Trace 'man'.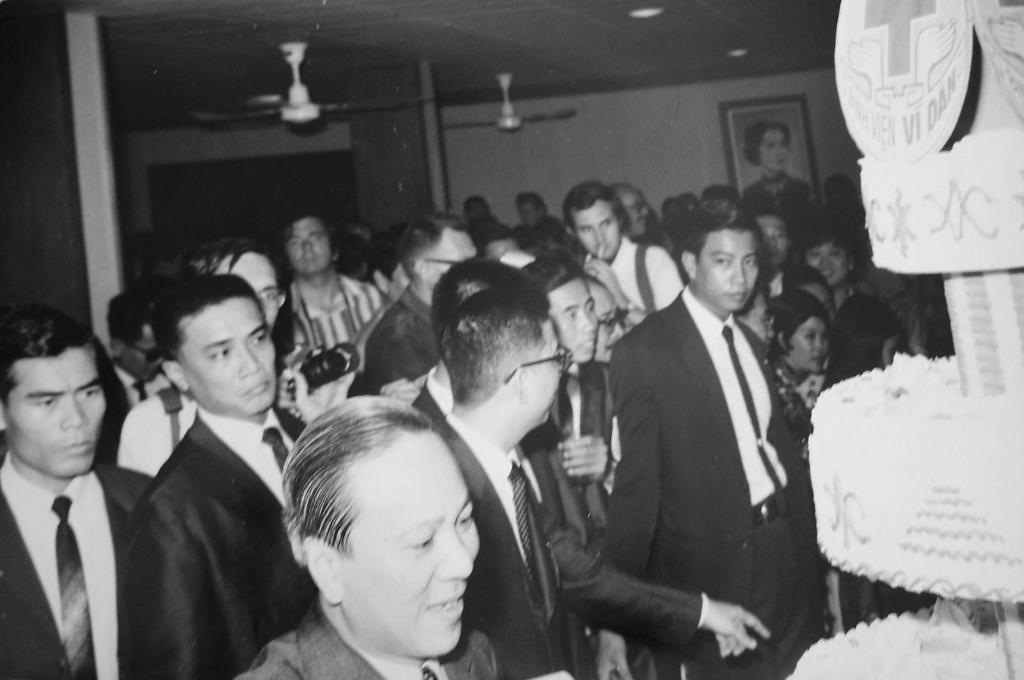
Traced to bbox=(409, 252, 526, 423).
